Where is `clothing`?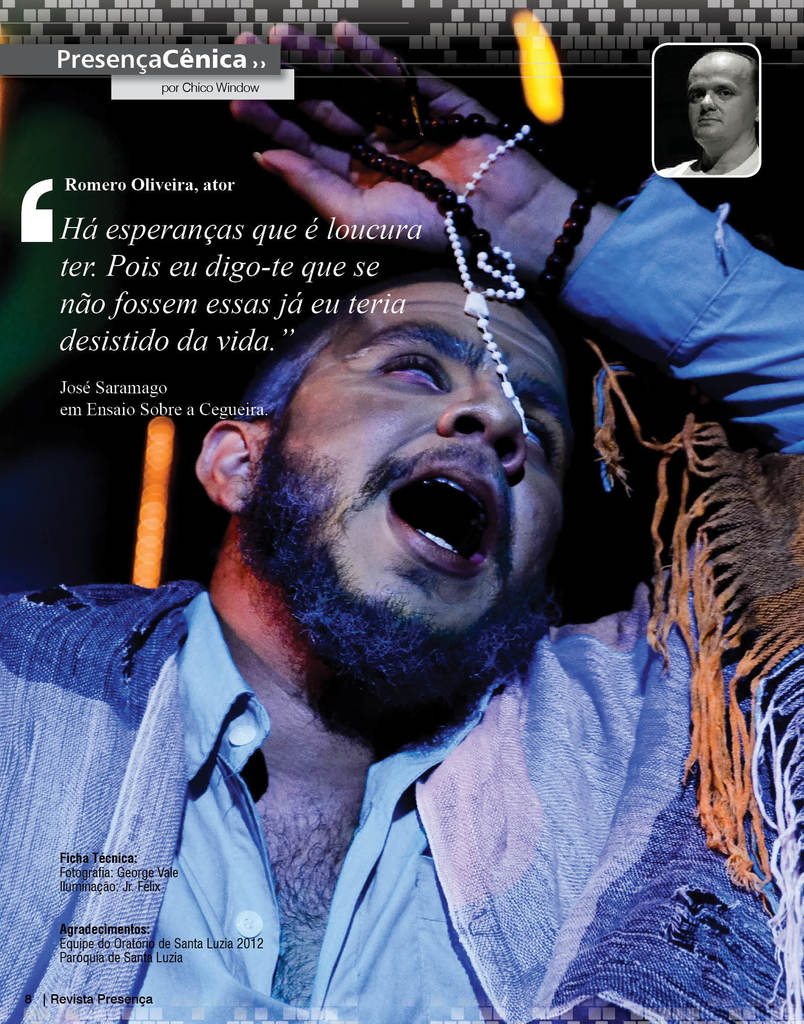
BBox(0, 173, 803, 1021).
